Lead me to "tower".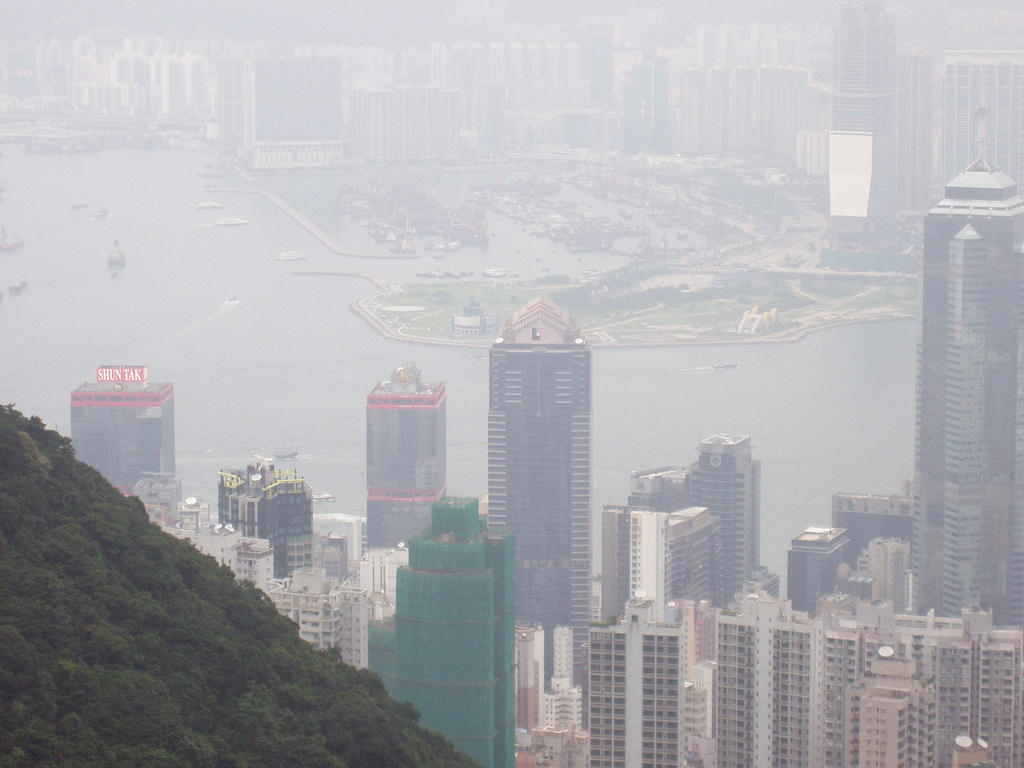
Lead to <bbox>907, 113, 1023, 632</bbox>.
